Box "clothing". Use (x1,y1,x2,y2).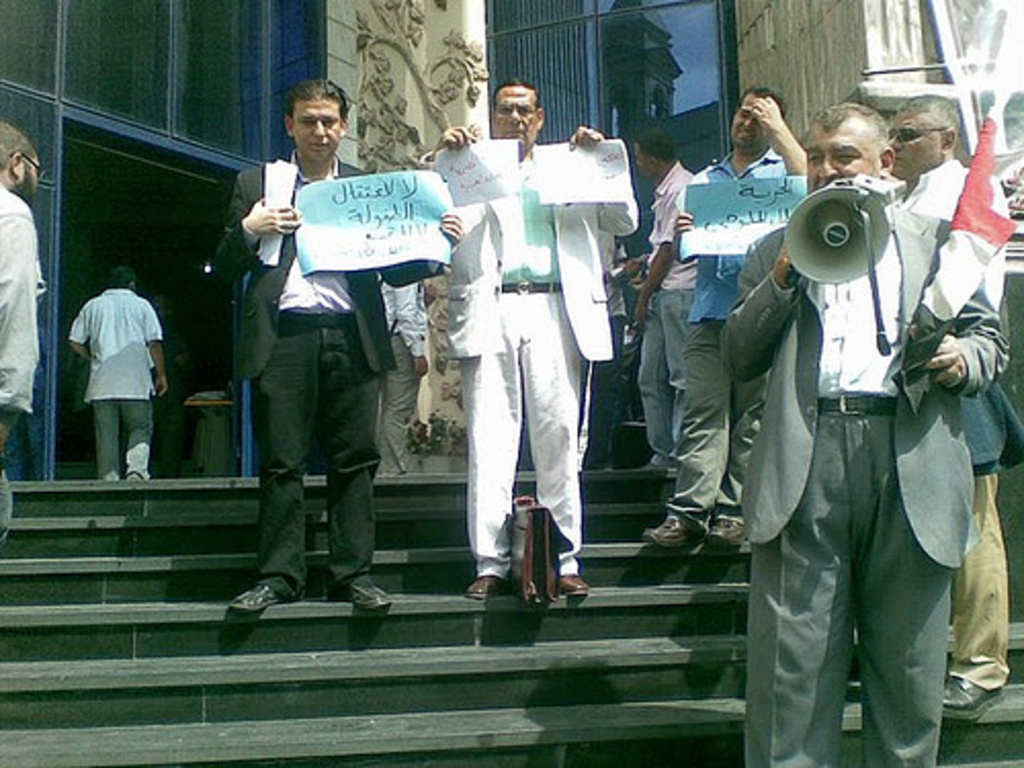
(627,162,694,457).
